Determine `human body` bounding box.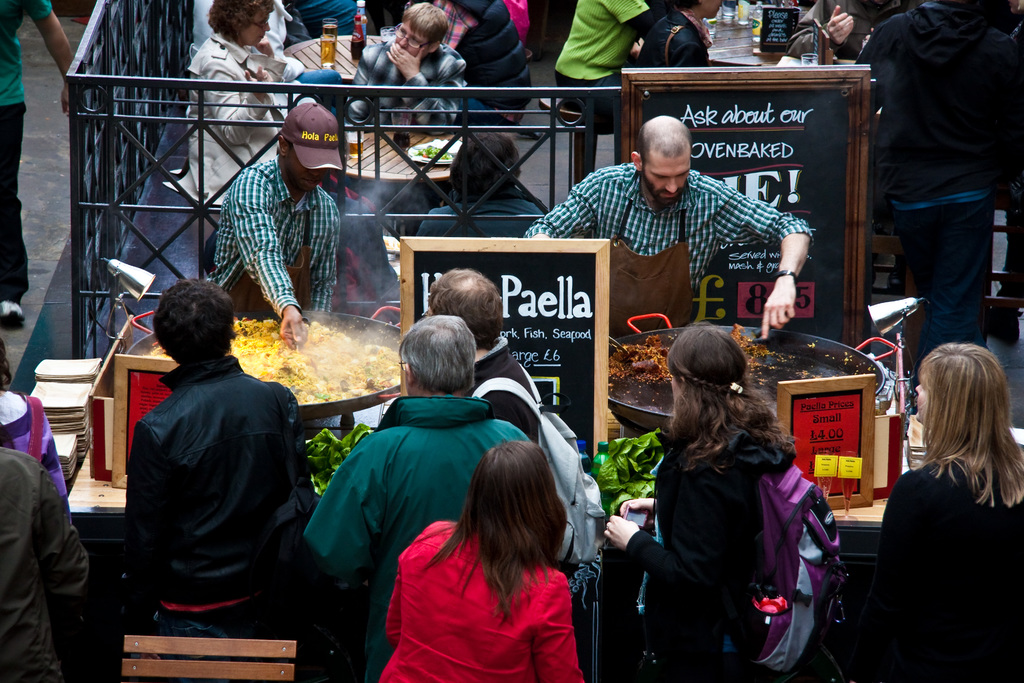
Determined: (348,1,468,138).
